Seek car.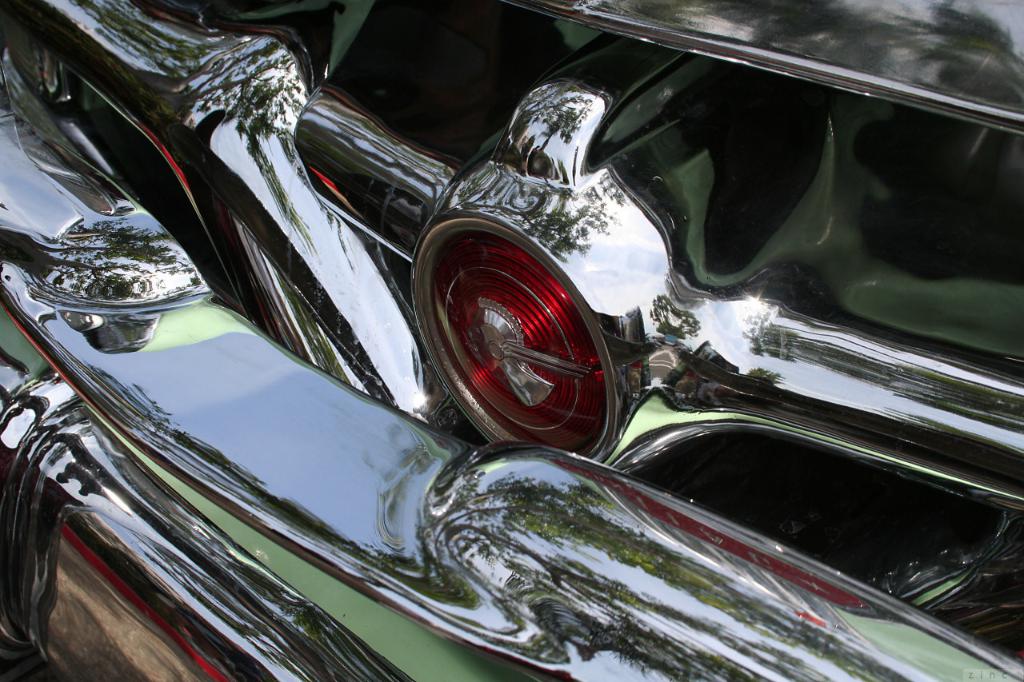
bbox=[101, 11, 963, 624].
